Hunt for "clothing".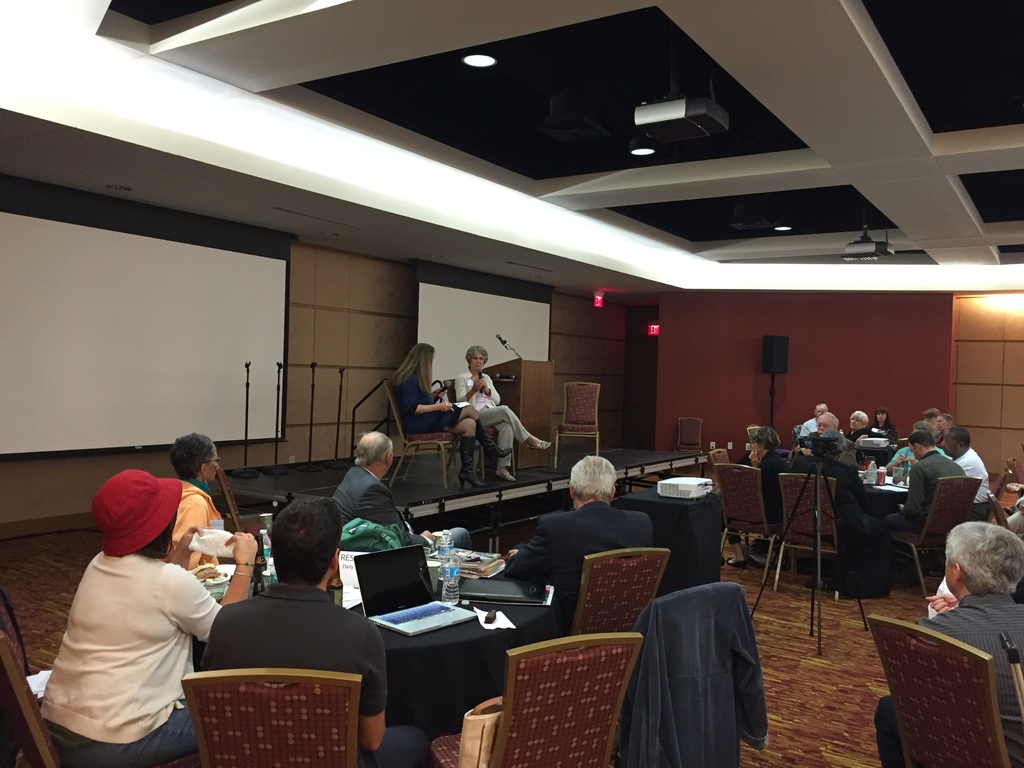
Hunted down at (x1=453, y1=366, x2=530, y2=470).
